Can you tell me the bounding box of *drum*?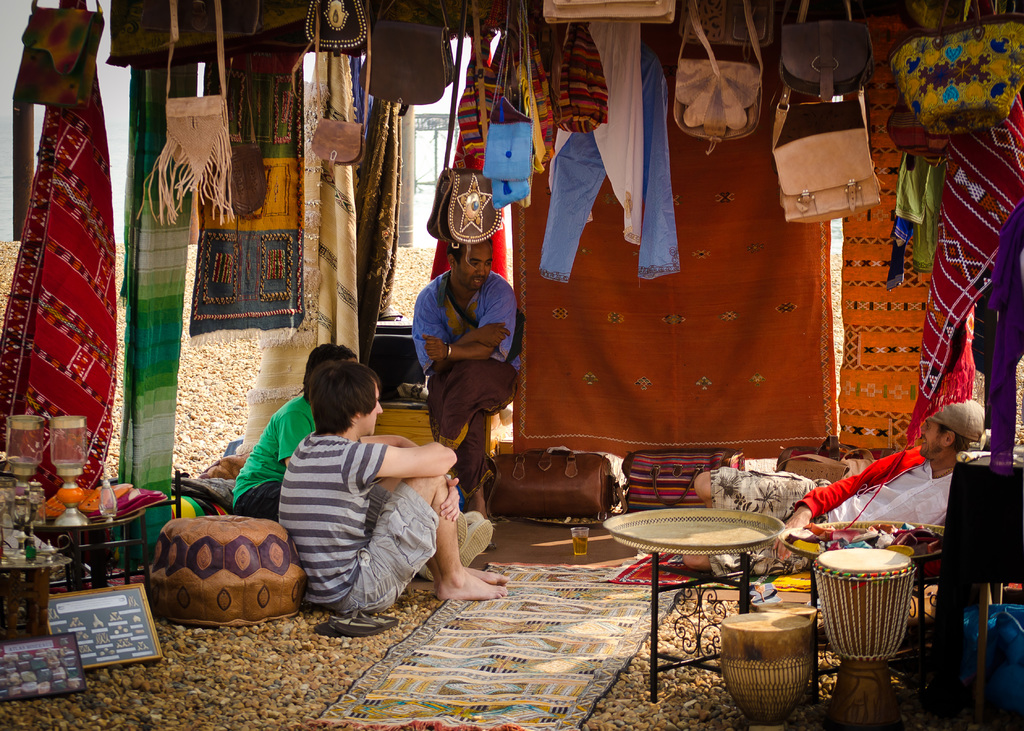
box(812, 549, 916, 730).
